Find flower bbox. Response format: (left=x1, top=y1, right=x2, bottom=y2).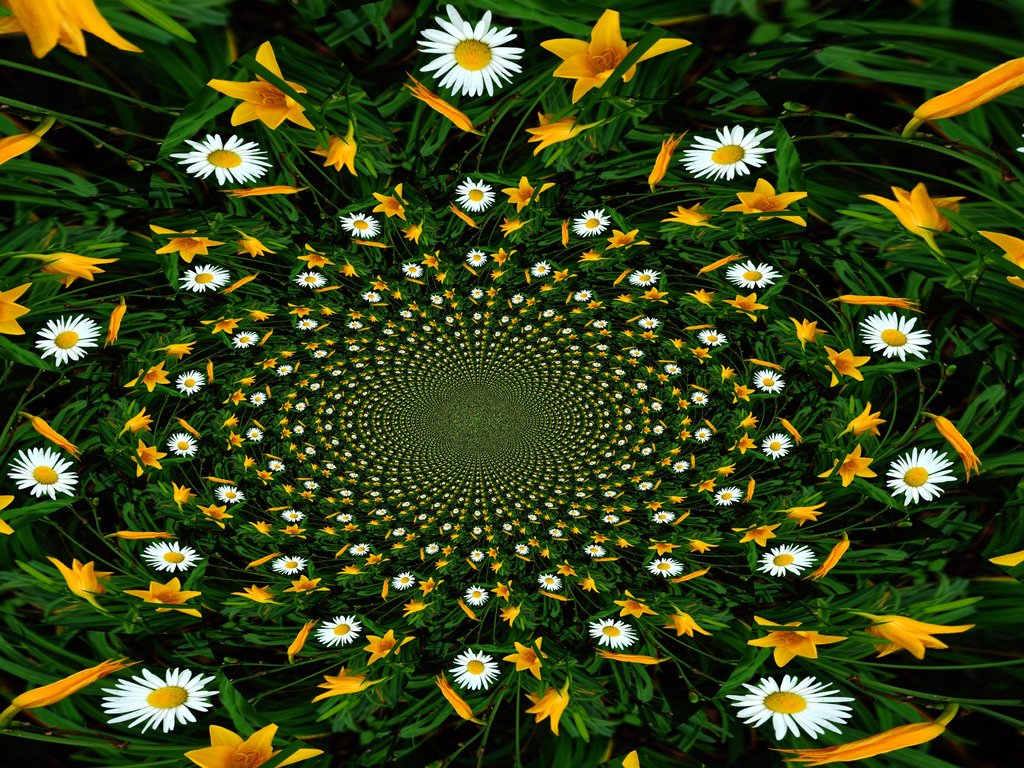
(left=258, top=358, right=275, bottom=371).
